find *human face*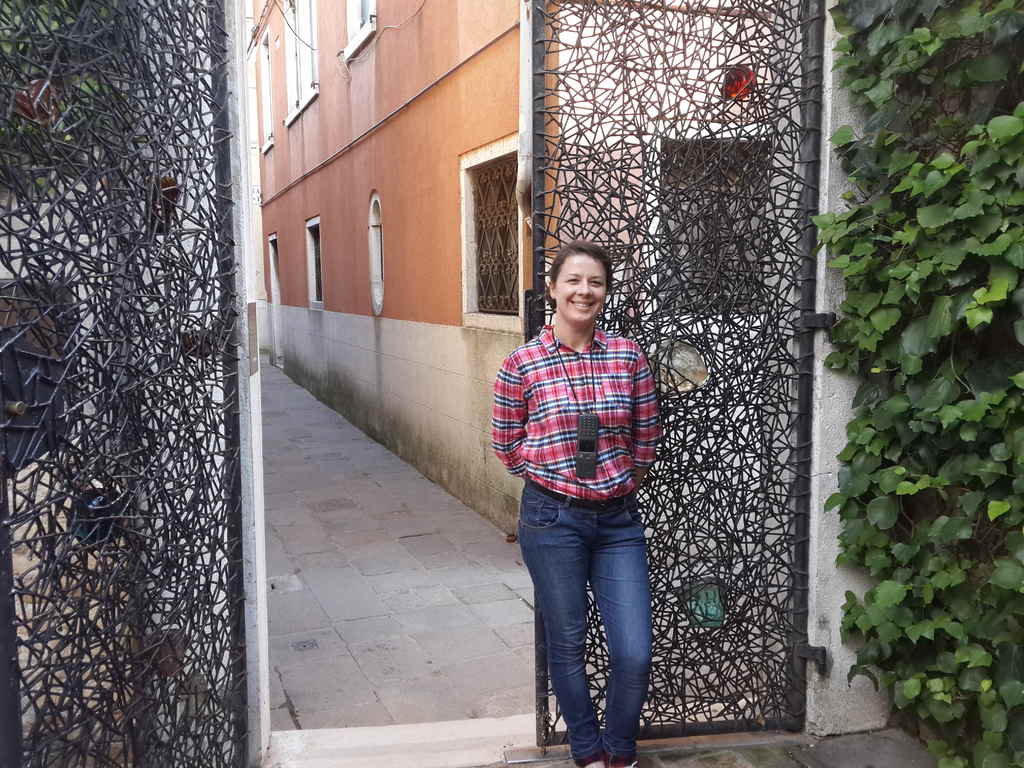
{"x1": 556, "y1": 253, "x2": 605, "y2": 326}
